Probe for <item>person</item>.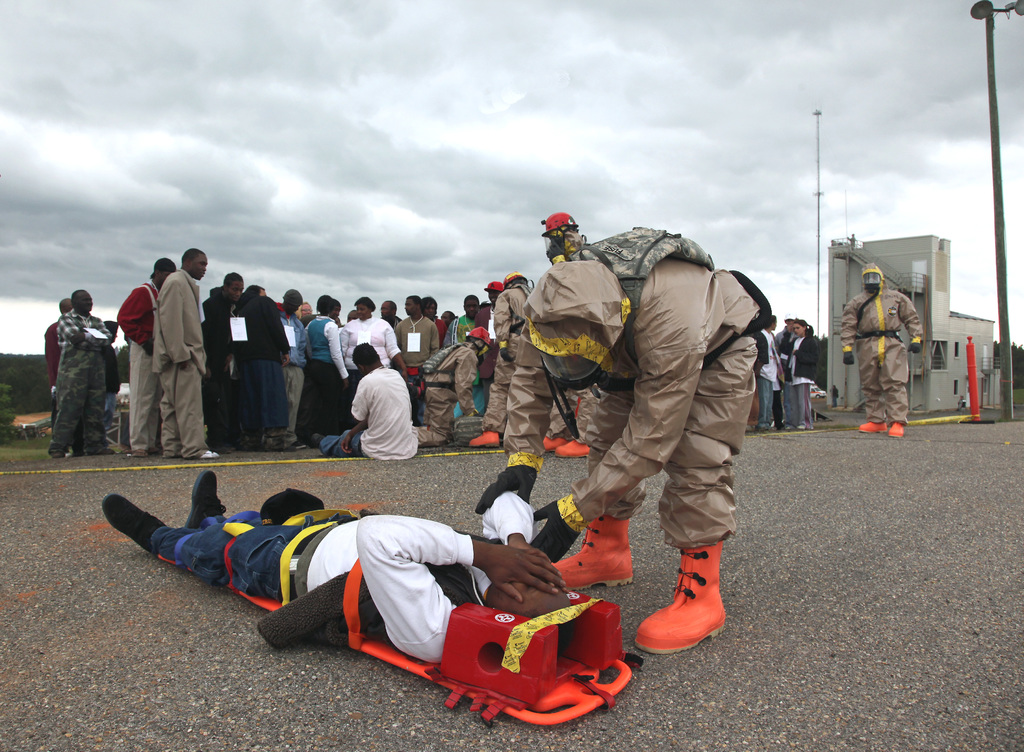
Probe result: 451/292/480/344.
